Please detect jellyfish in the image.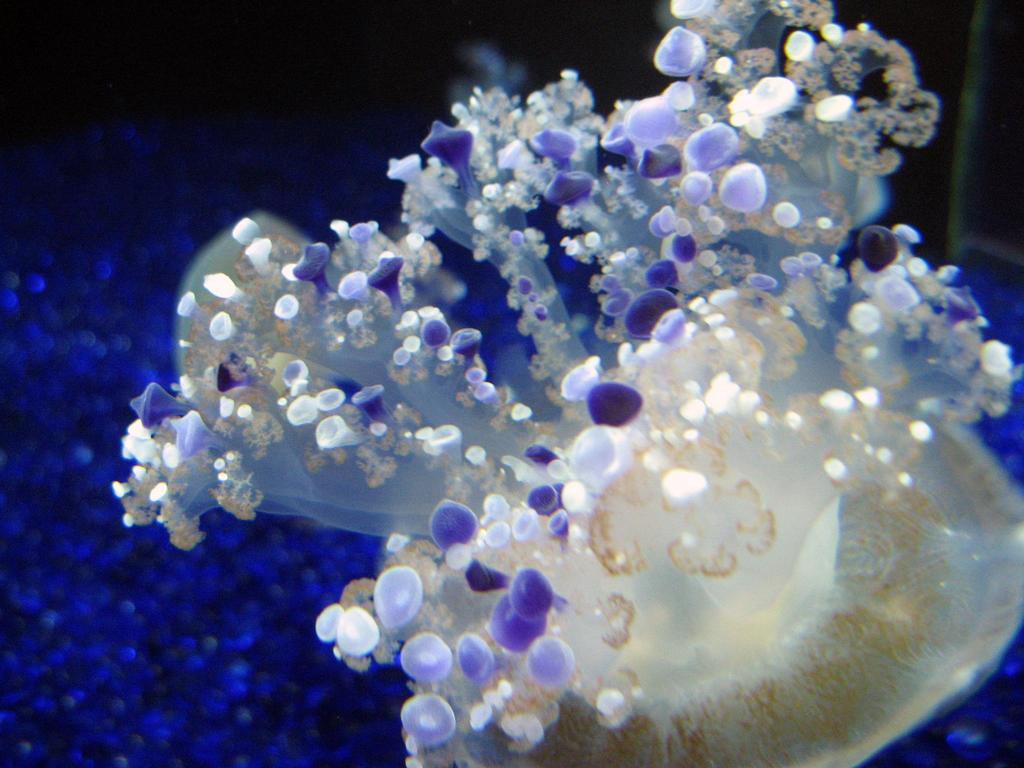
bbox=(118, 50, 1009, 736).
